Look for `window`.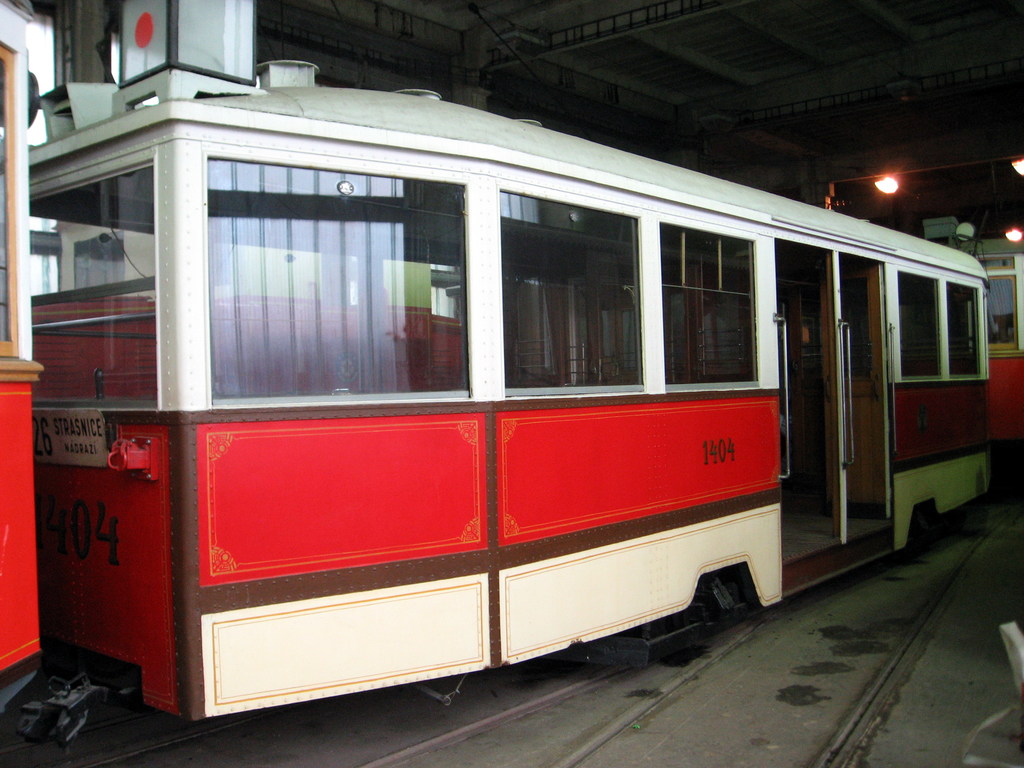
Found: [25, 154, 157, 399].
